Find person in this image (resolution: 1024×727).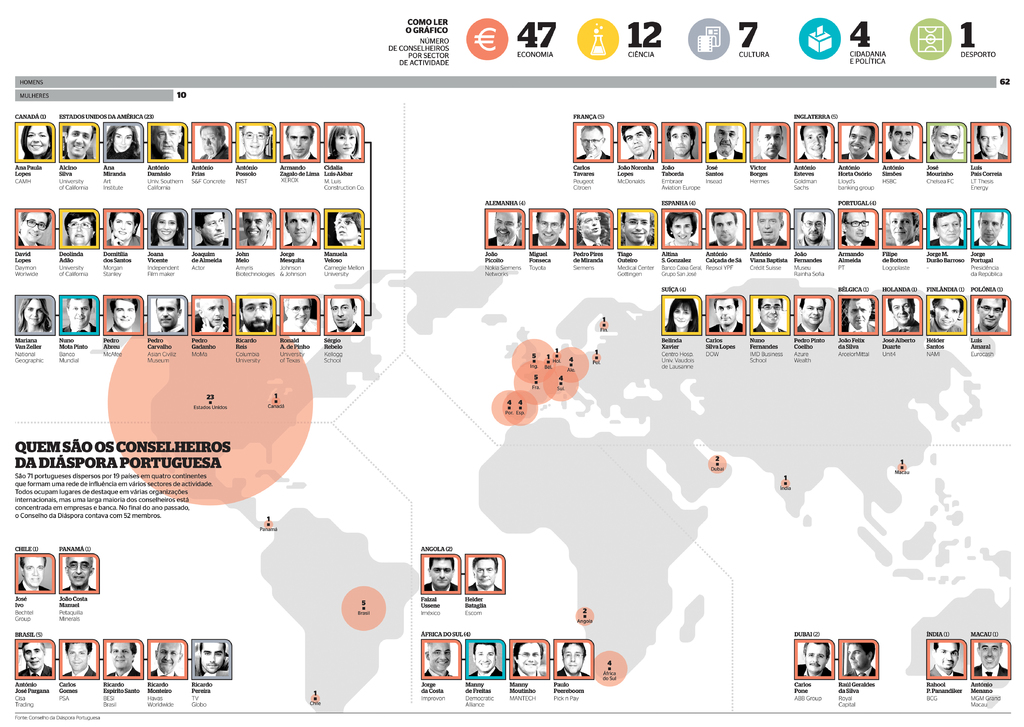
l=972, t=209, r=1007, b=247.
